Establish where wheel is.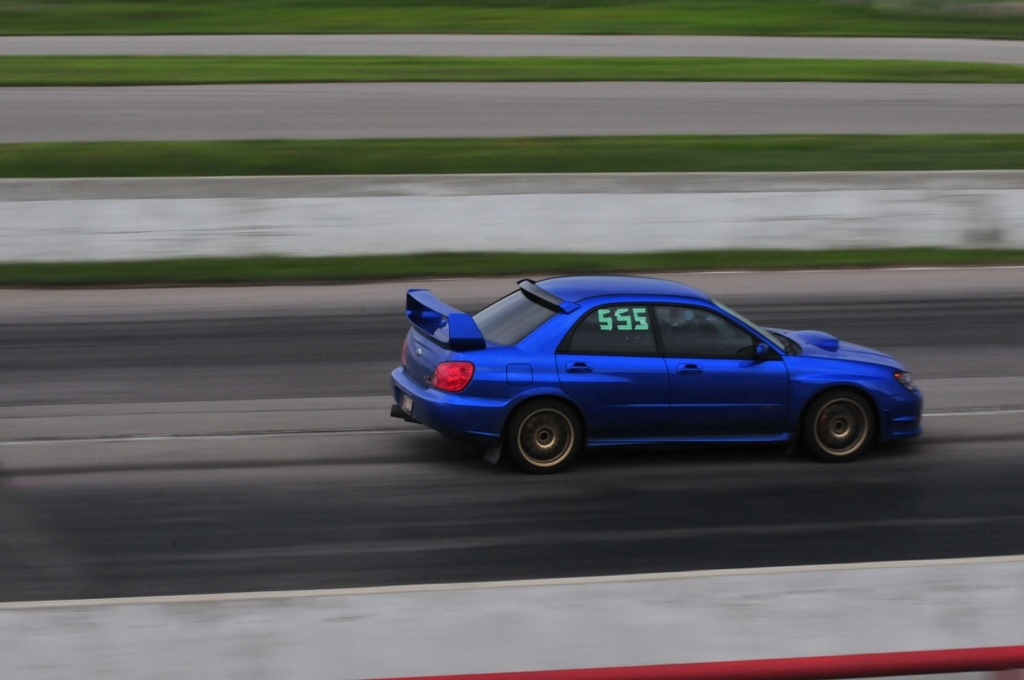
Established at x1=800 y1=387 x2=873 y2=457.
